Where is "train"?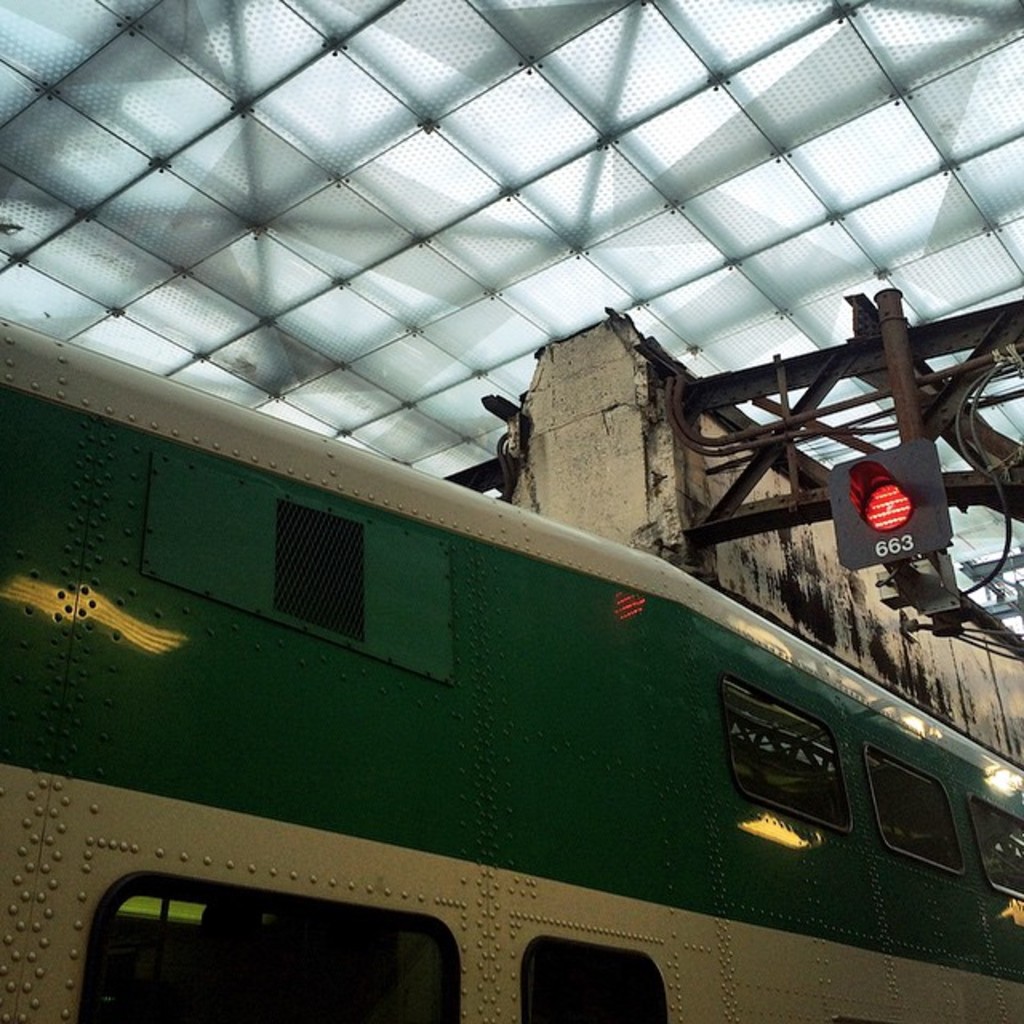
detection(0, 317, 1022, 1022).
